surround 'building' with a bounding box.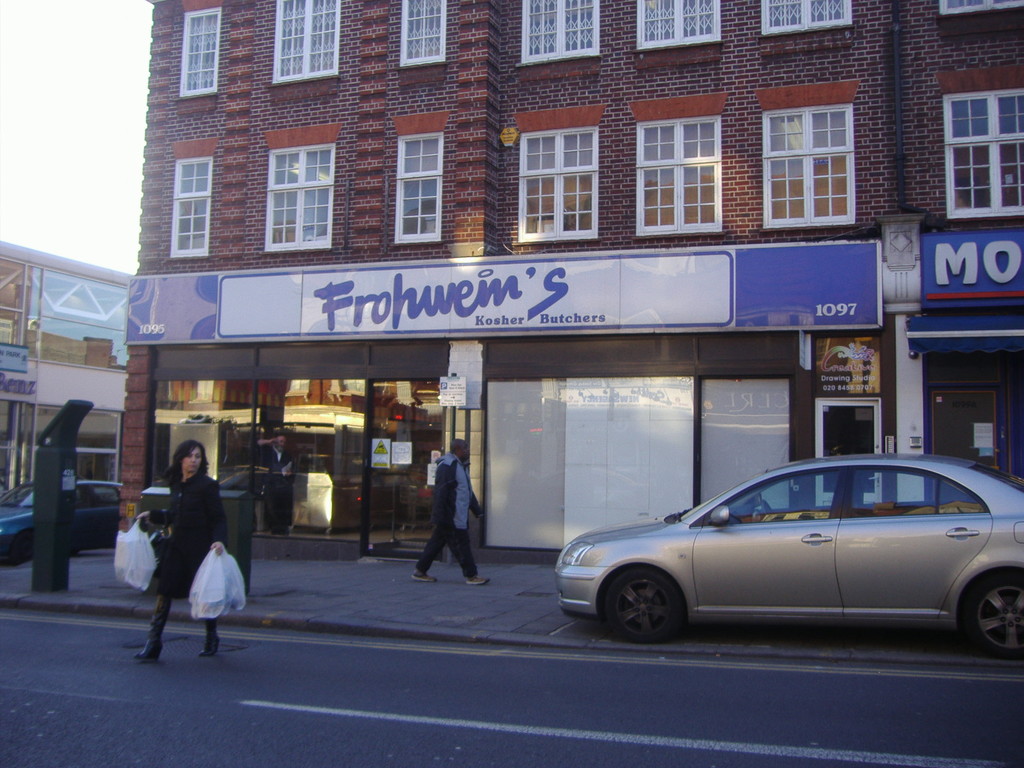
pyautogui.locateOnScreen(120, 0, 1023, 556).
